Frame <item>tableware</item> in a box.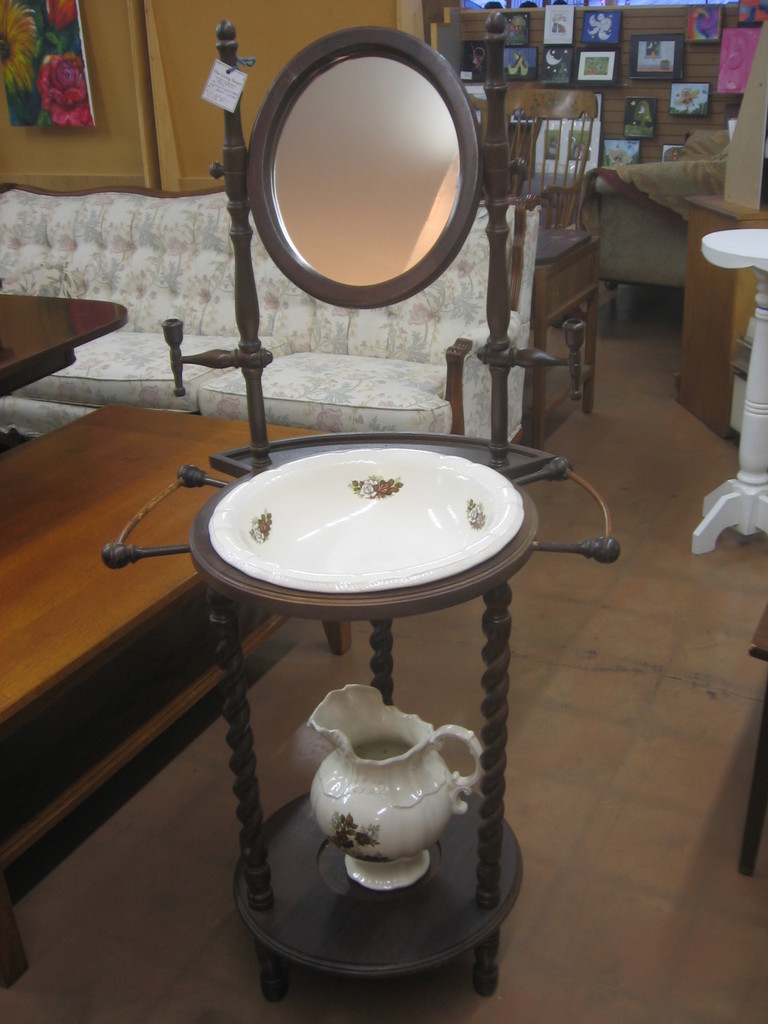
crop(305, 674, 490, 895).
